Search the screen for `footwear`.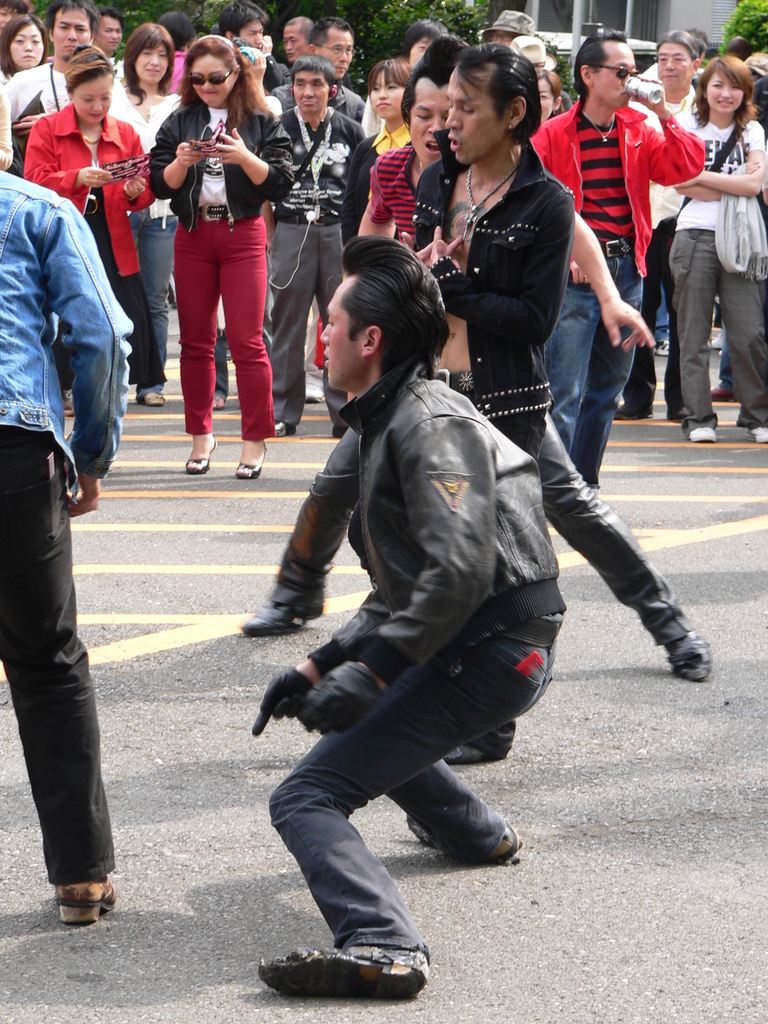
Found at select_region(272, 415, 298, 438).
